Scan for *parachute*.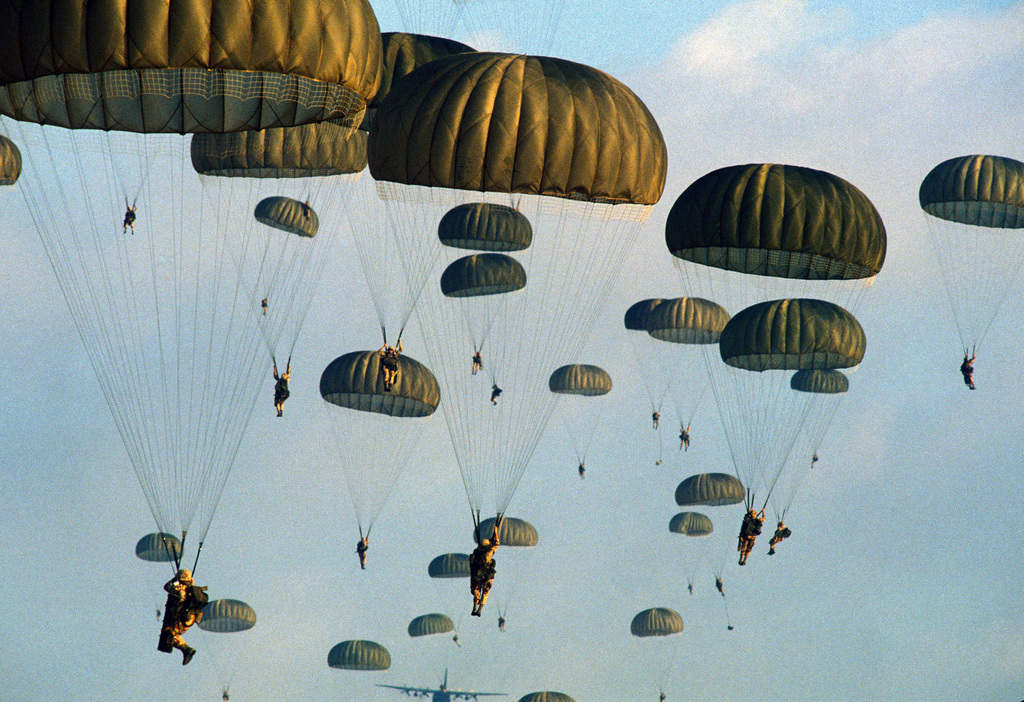
Scan result: [x1=918, y1=154, x2=1023, y2=375].
